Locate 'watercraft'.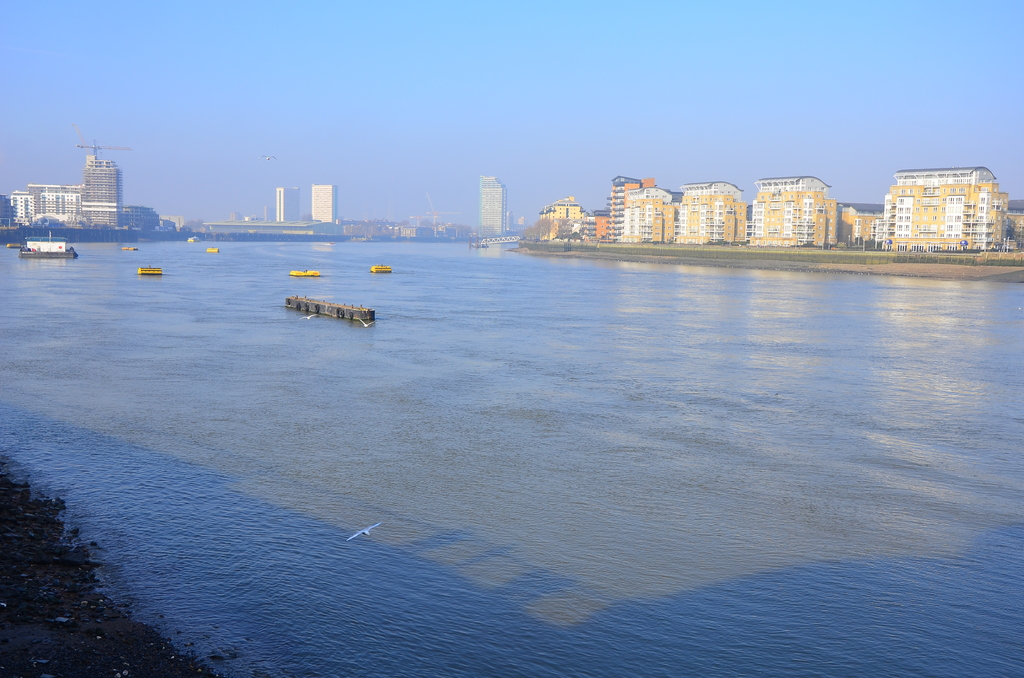
Bounding box: pyautogui.locateOnScreen(124, 246, 140, 256).
